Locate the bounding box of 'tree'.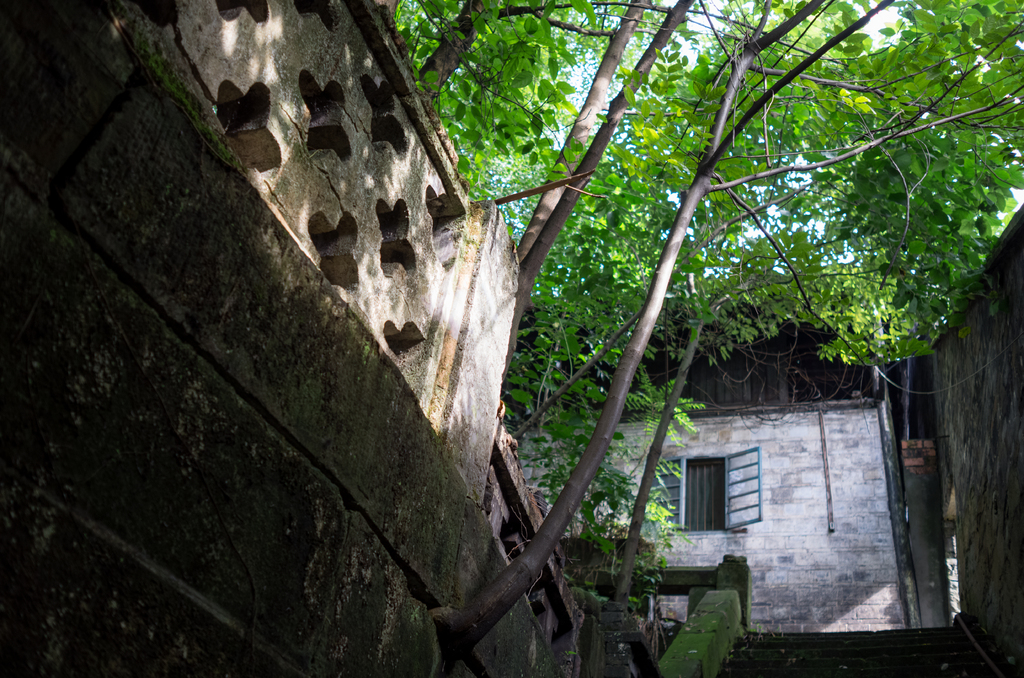
Bounding box: (left=415, top=0, right=1022, bottom=661).
